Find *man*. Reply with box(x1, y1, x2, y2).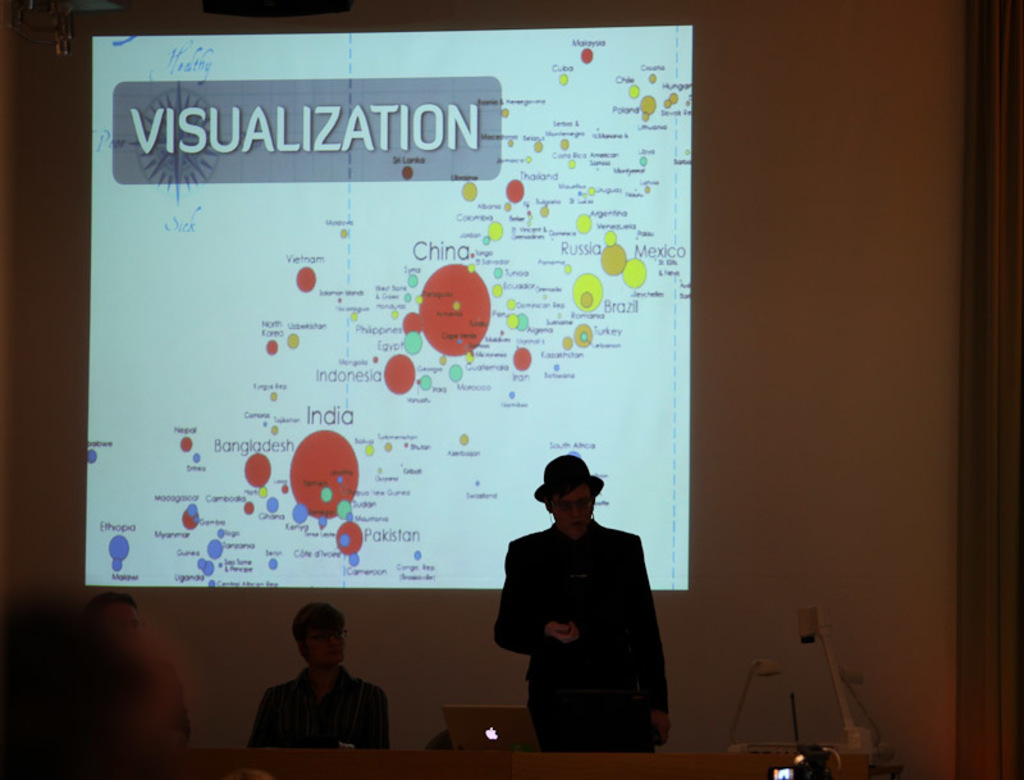
box(84, 594, 193, 749).
